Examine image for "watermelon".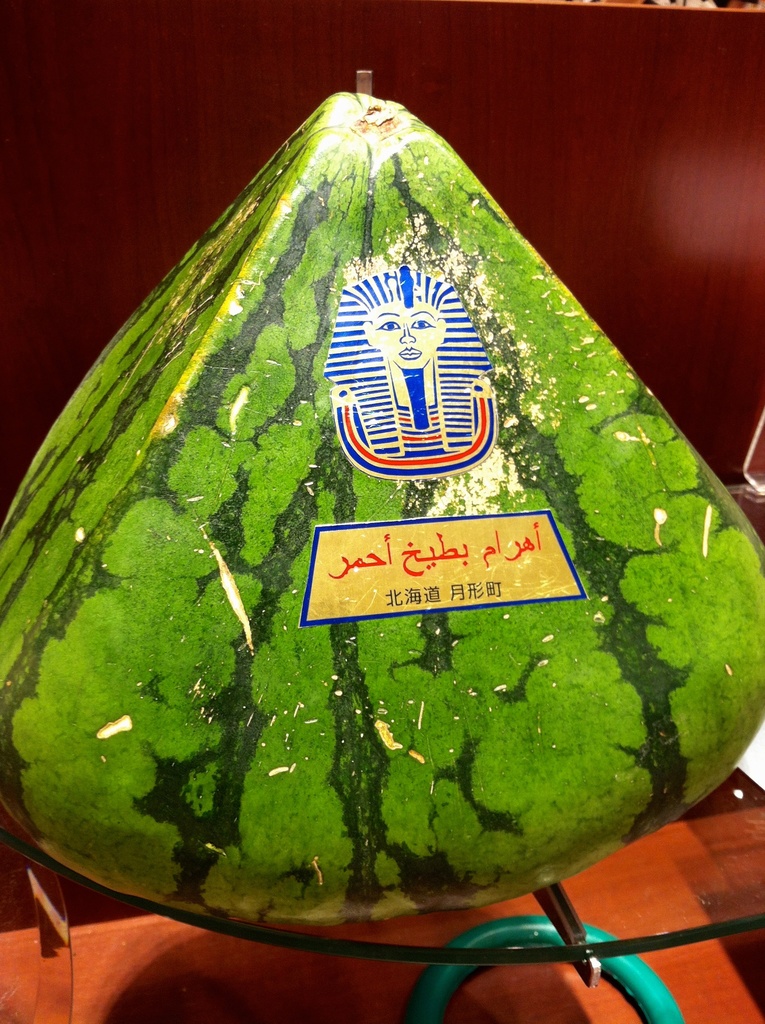
Examination result: l=0, t=67, r=764, b=918.
